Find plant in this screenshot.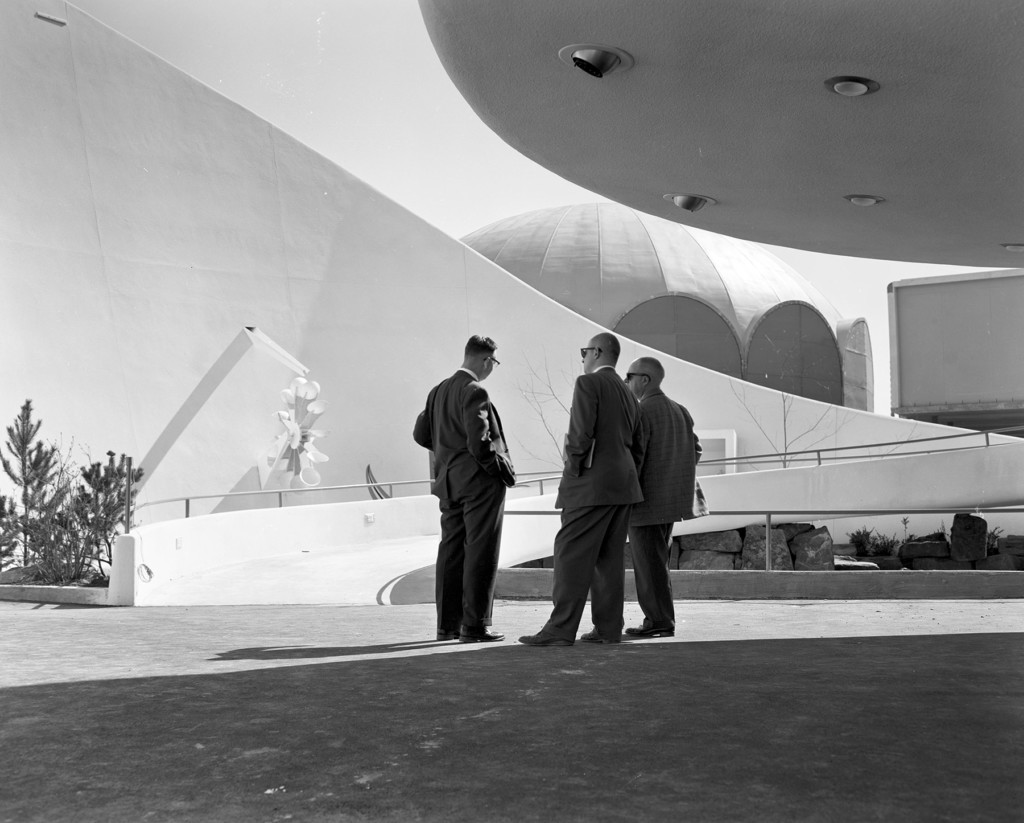
The bounding box for plant is box=[934, 515, 948, 538].
